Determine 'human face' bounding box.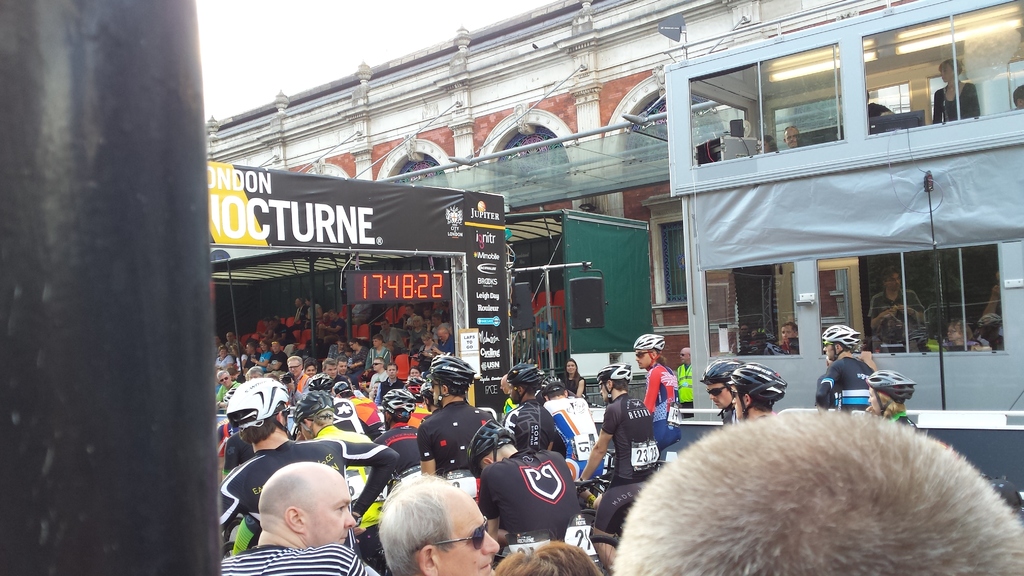
Determined: 348/338/357/351.
